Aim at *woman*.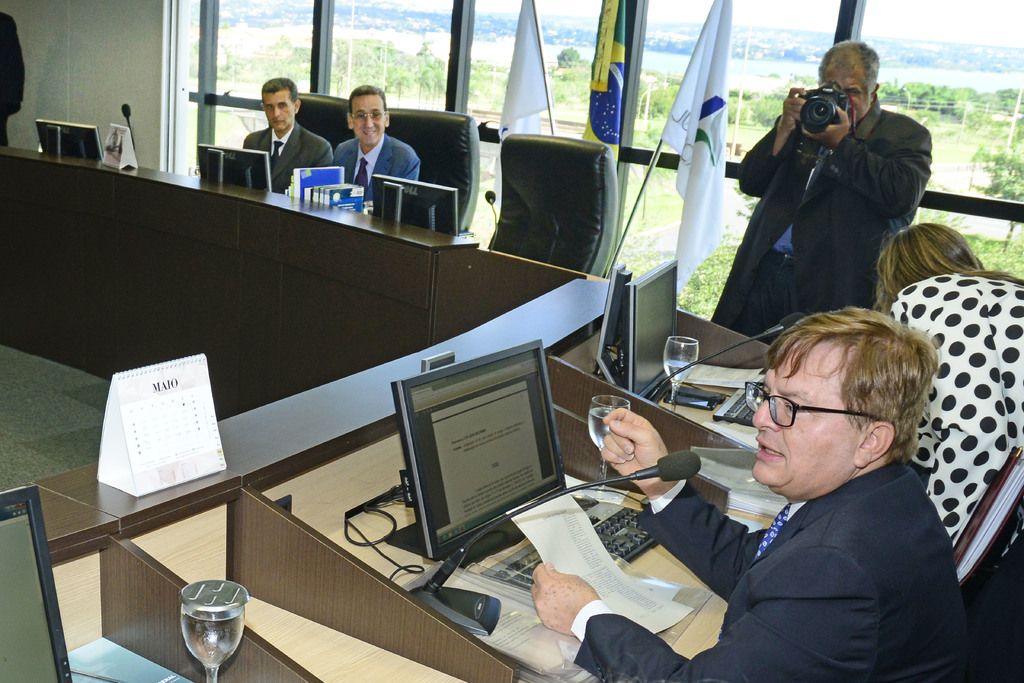
Aimed at (866,212,1023,682).
